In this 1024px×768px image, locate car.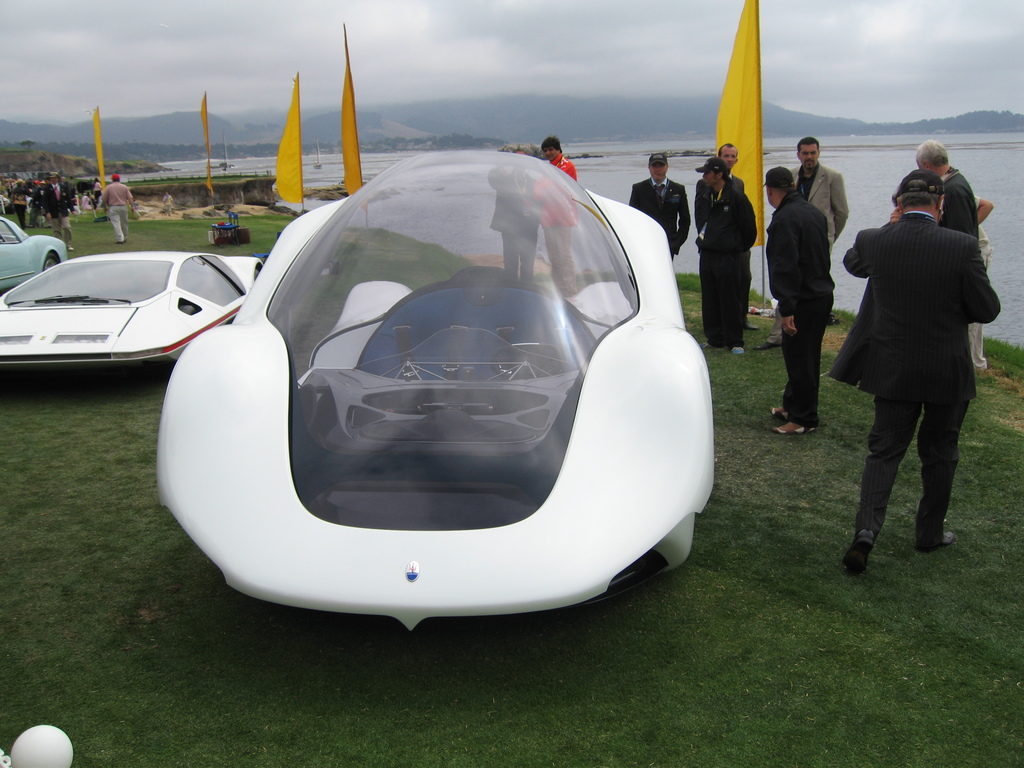
Bounding box: 0, 214, 70, 301.
